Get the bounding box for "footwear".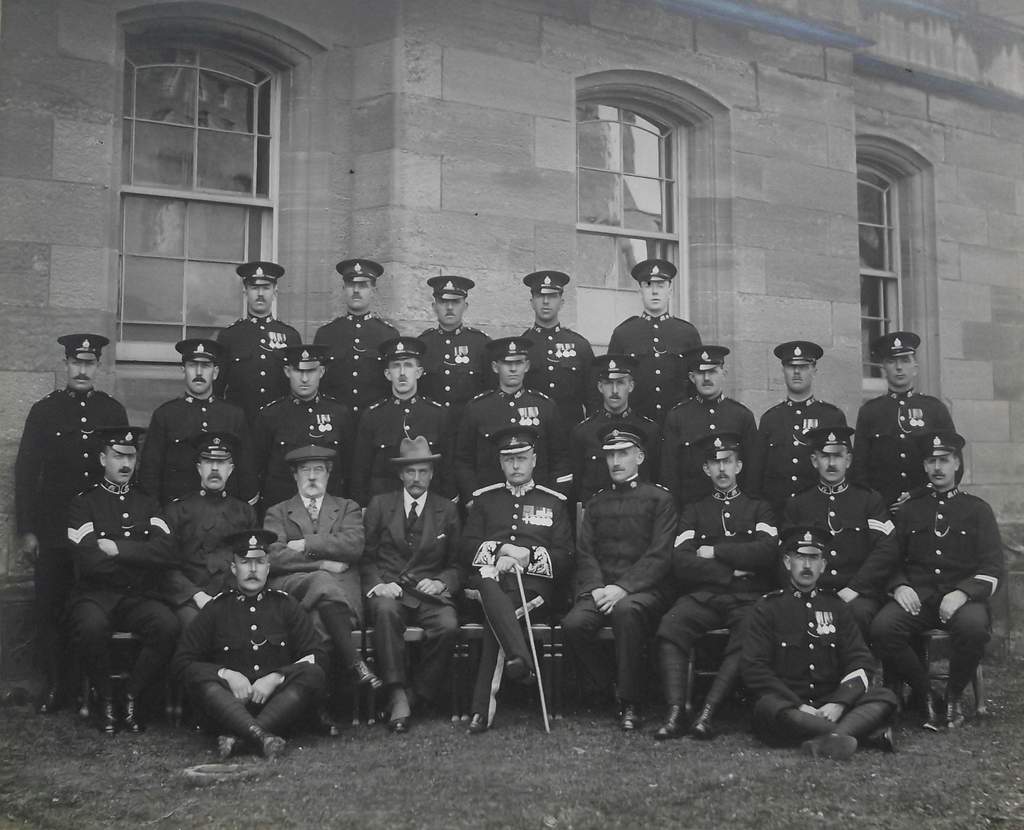
922/697/942/728.
